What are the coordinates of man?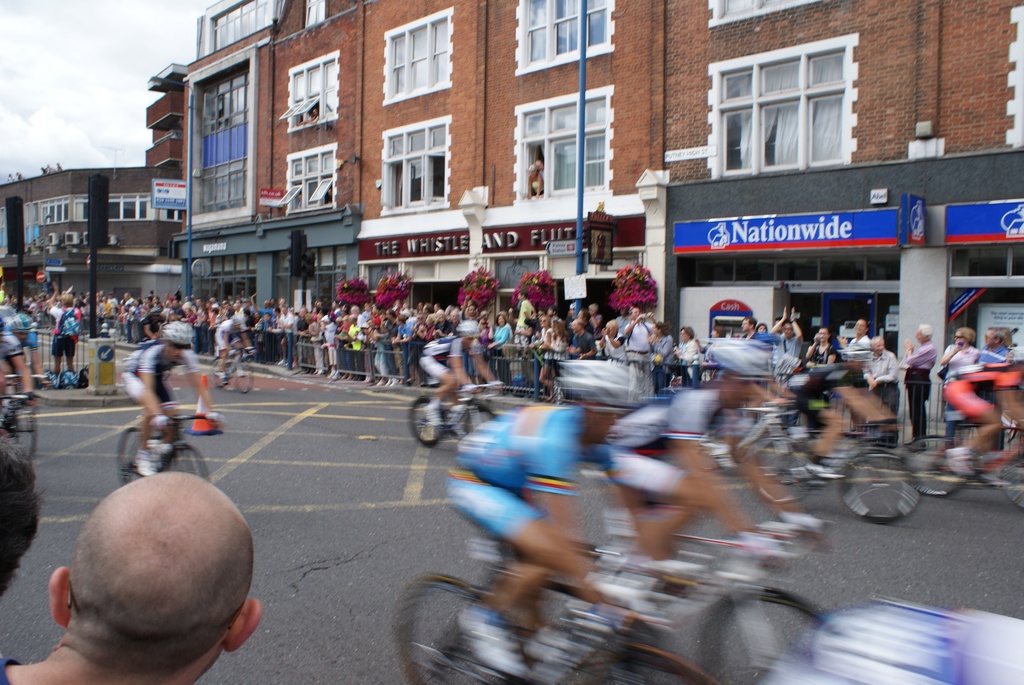
region(394, 315, 412, 381).
